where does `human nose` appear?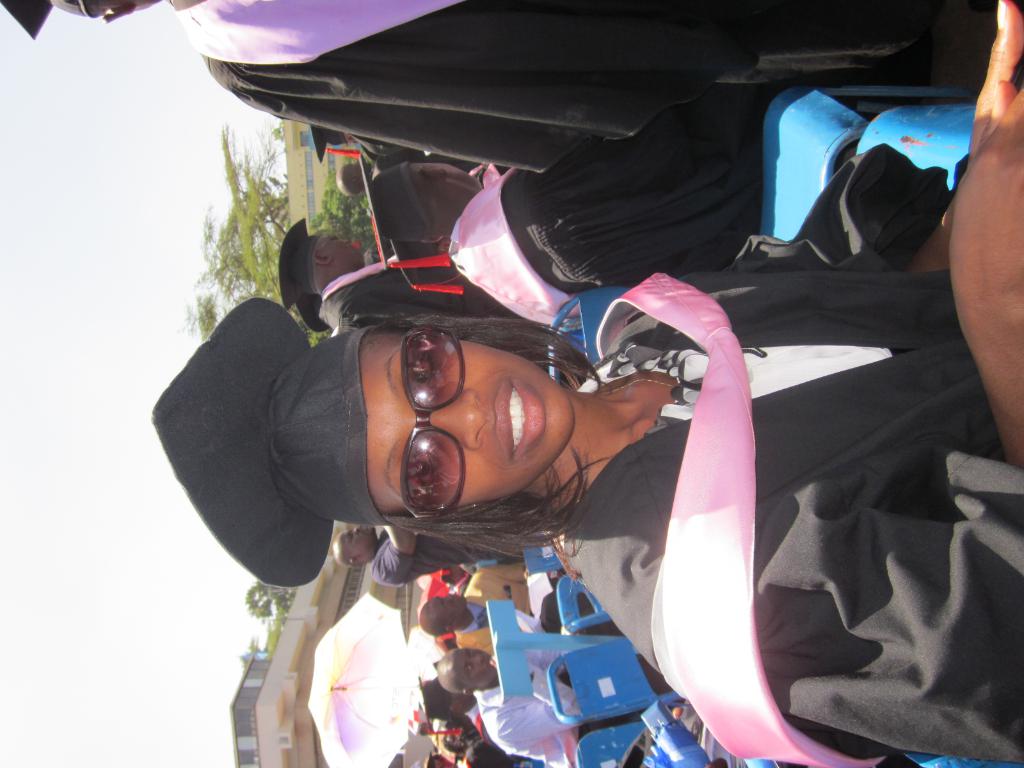
Appears at bbox=(444, 593, 454, 604).
